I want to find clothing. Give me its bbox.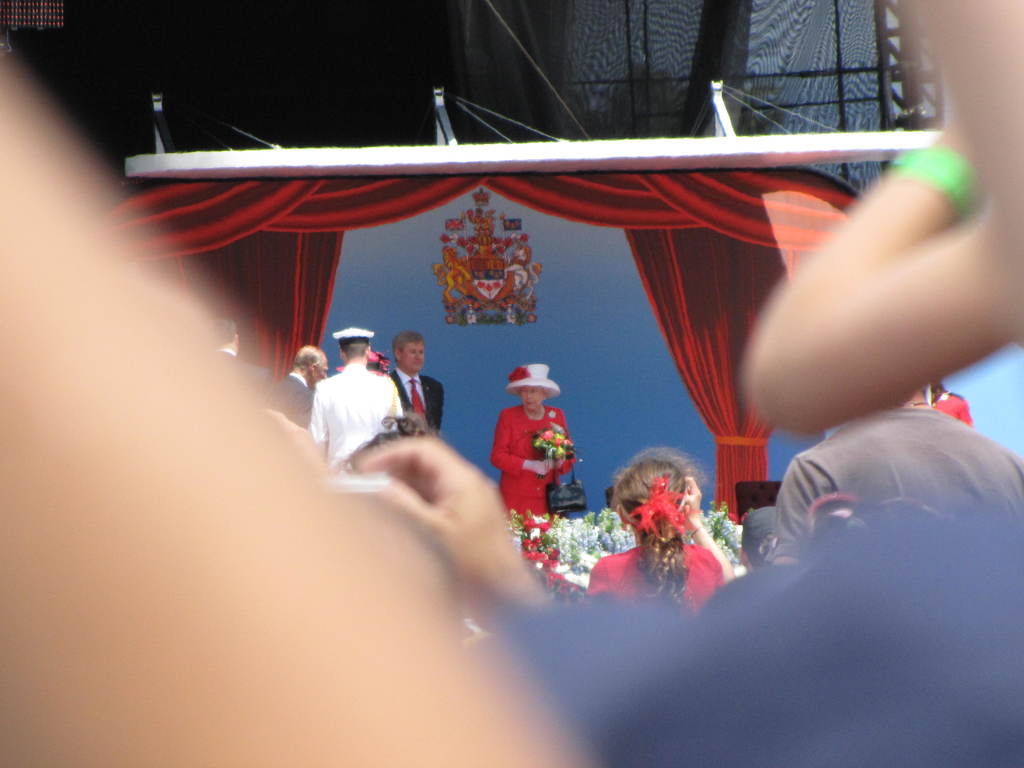
<region>220, 347, 274, 412</region>.
